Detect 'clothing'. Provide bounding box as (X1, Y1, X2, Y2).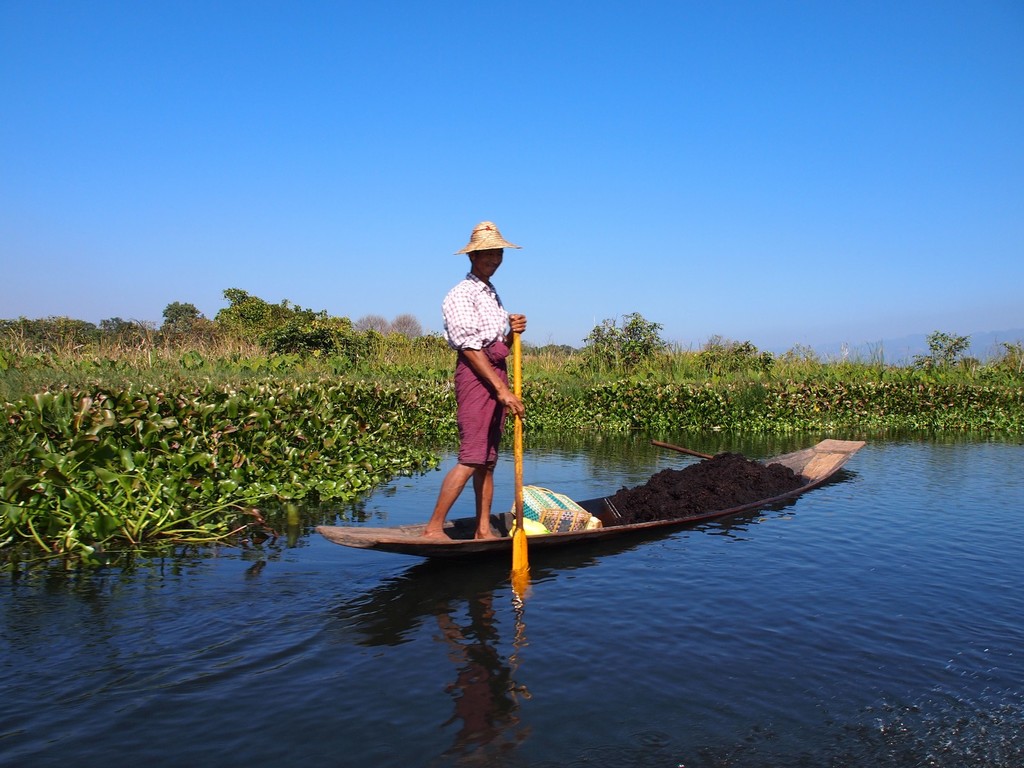
(429, 263, 552, 532).
